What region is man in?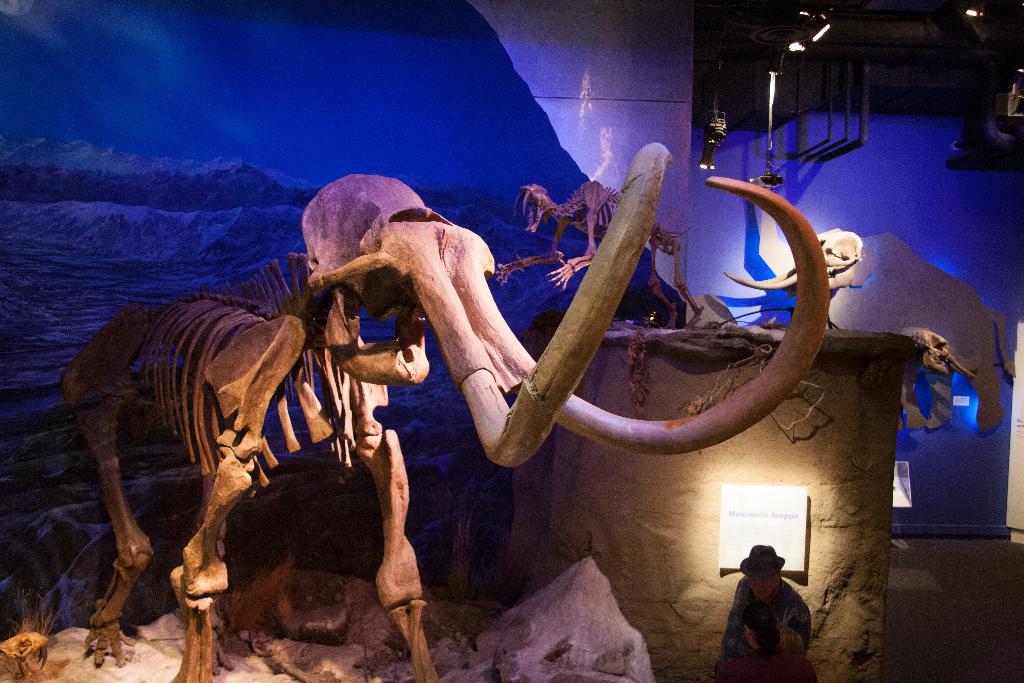
bbox=[710, 539, 822, 664].
